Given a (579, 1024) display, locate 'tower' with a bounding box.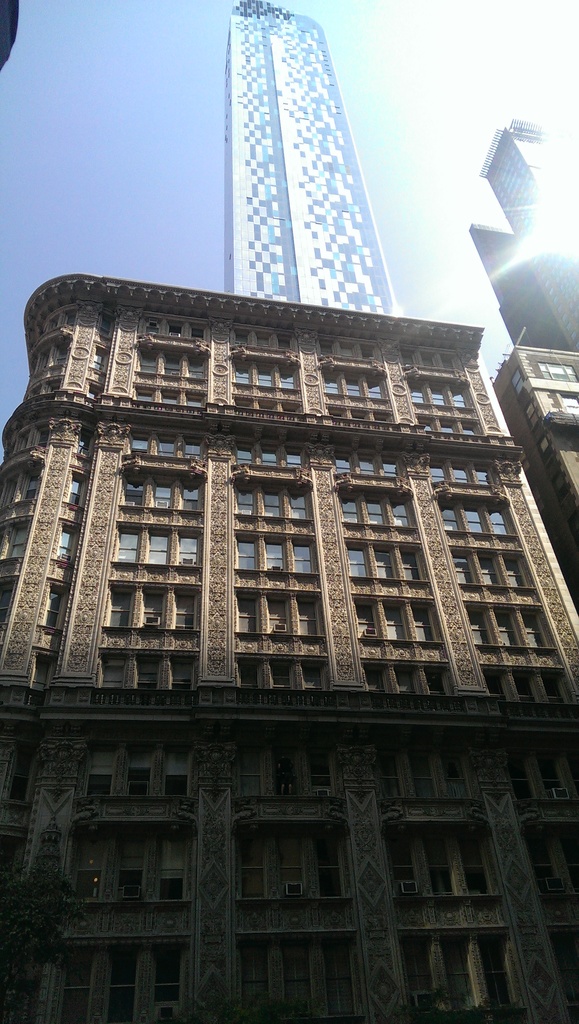
Located: box=[221, 0, 403, 318].
